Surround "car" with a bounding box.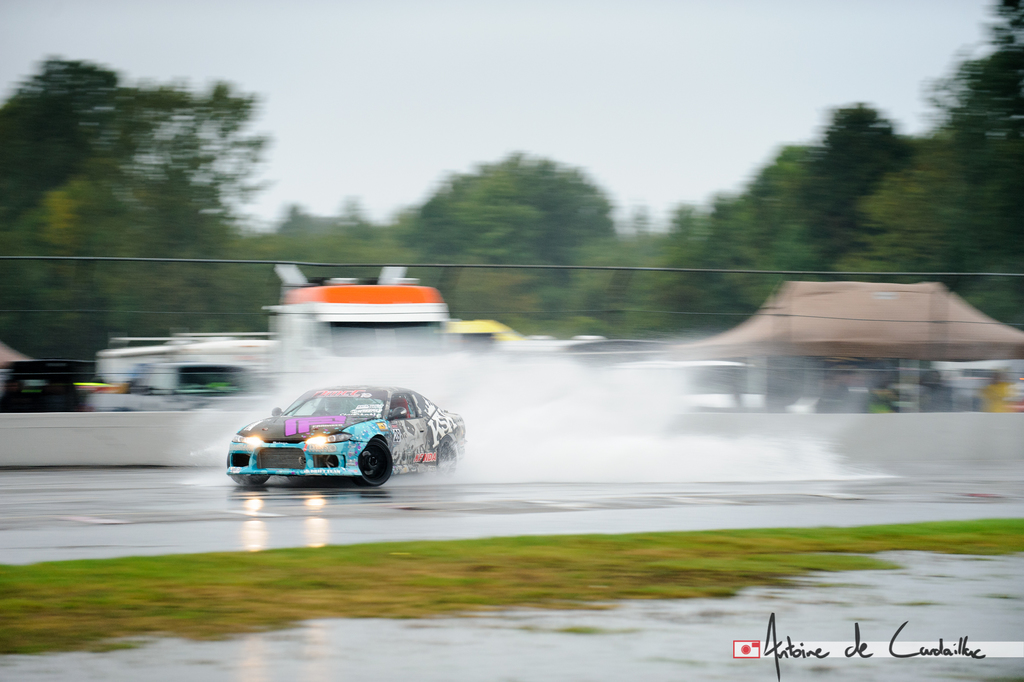
x1=221 y1=381 x2=461 y2=497.
